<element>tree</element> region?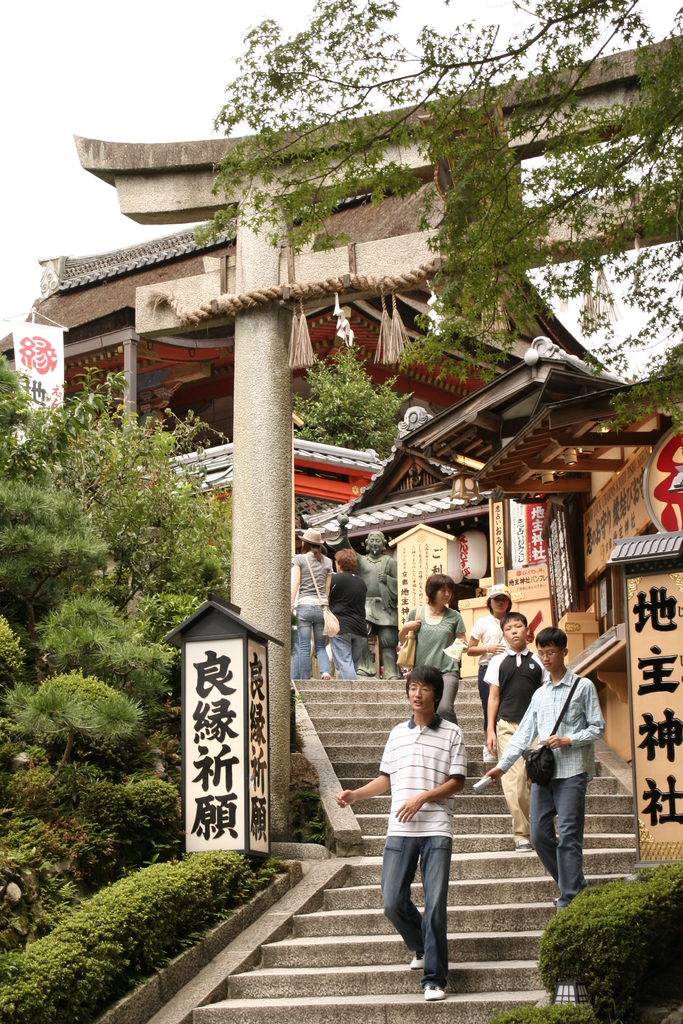
BBox(0, 359, 233, 653)
